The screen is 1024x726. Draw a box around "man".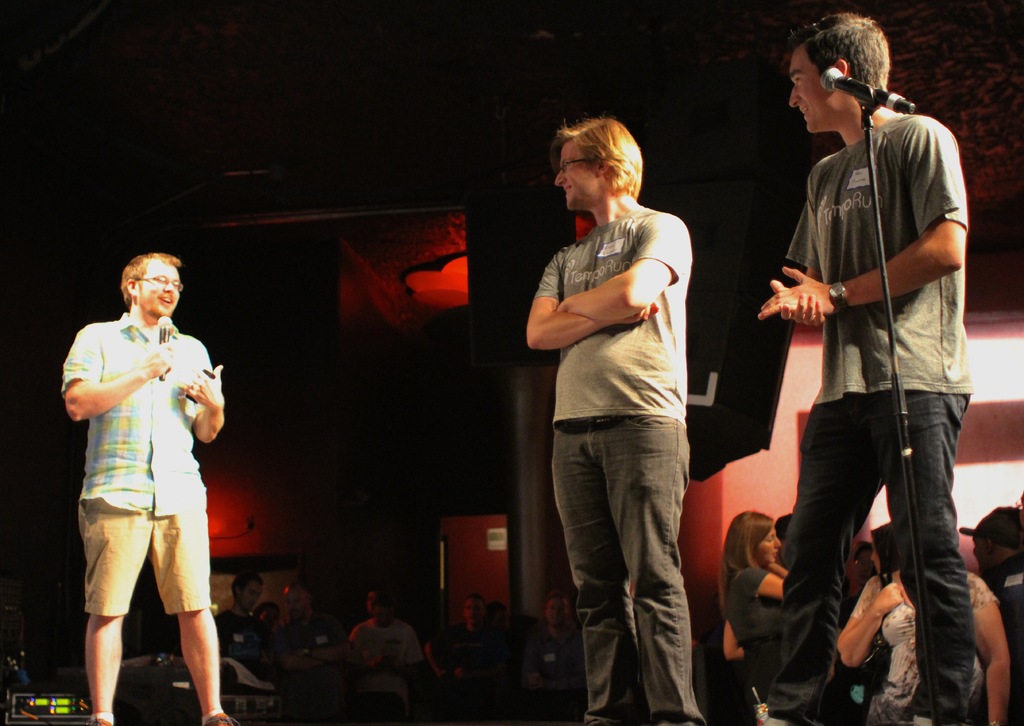
bbox(332, 561, 423, 670).
